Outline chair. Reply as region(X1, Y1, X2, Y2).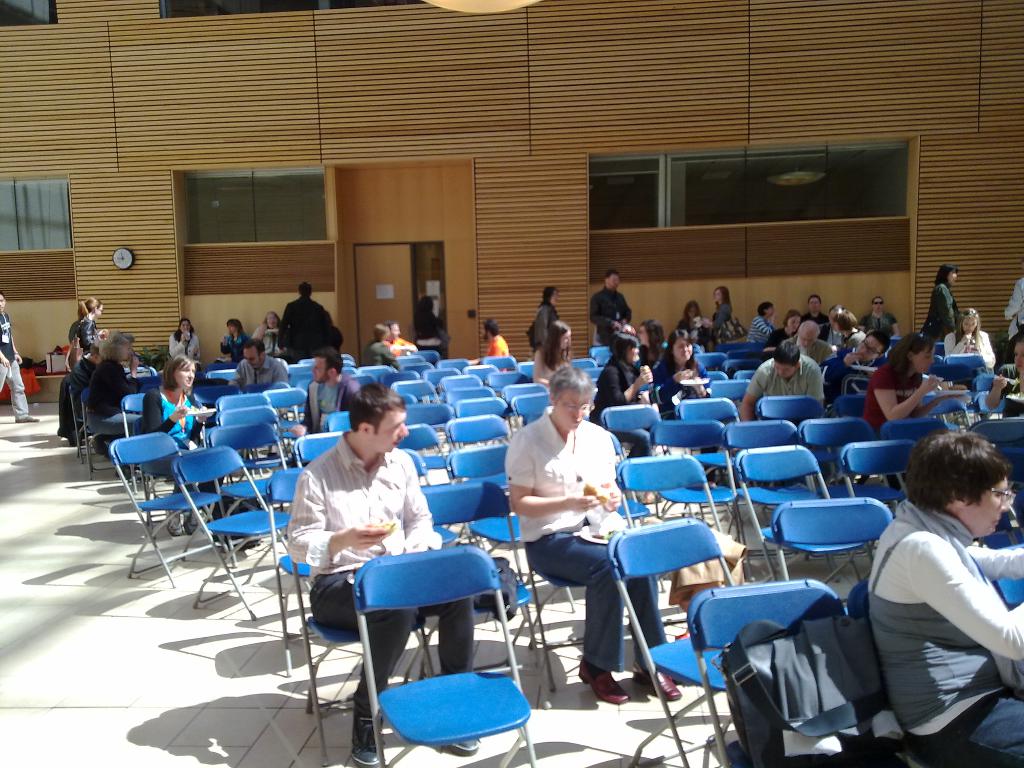
region(406, 447, 470, 547).
